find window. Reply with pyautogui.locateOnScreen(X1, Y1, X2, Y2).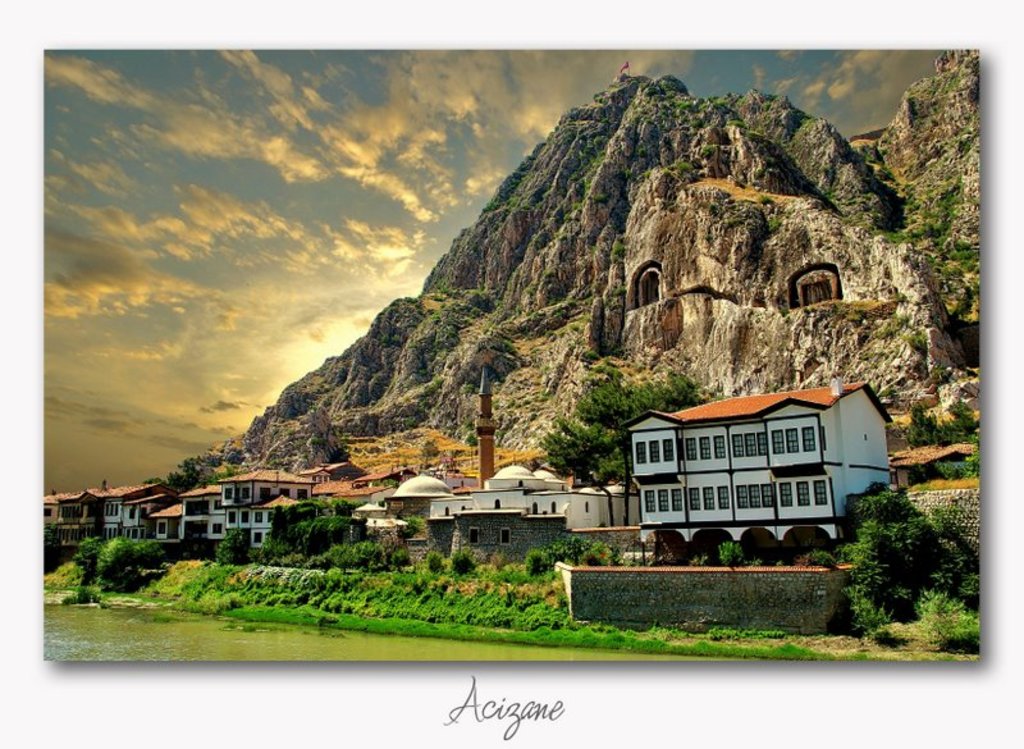
pyautogui.locateOnScreen(762, 484, 771, 512).
